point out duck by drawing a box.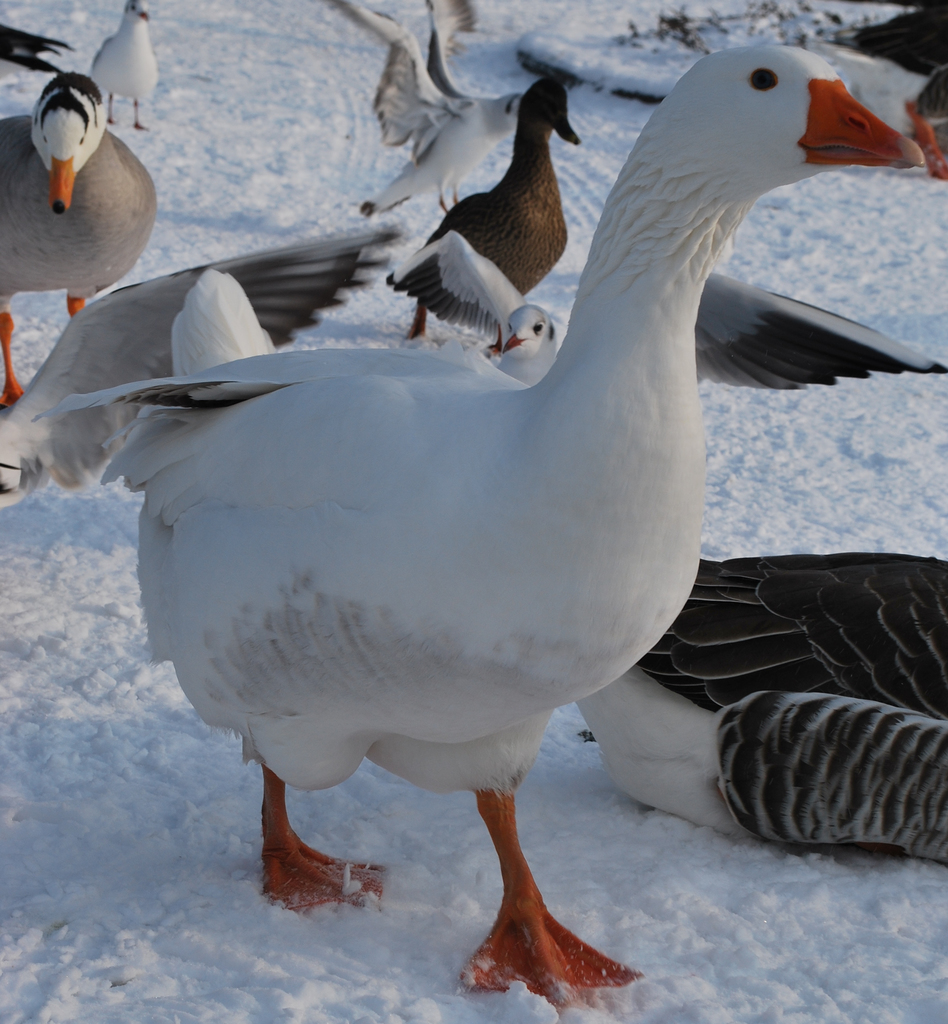
[left=330, top=0, right=535, bottom=265].
